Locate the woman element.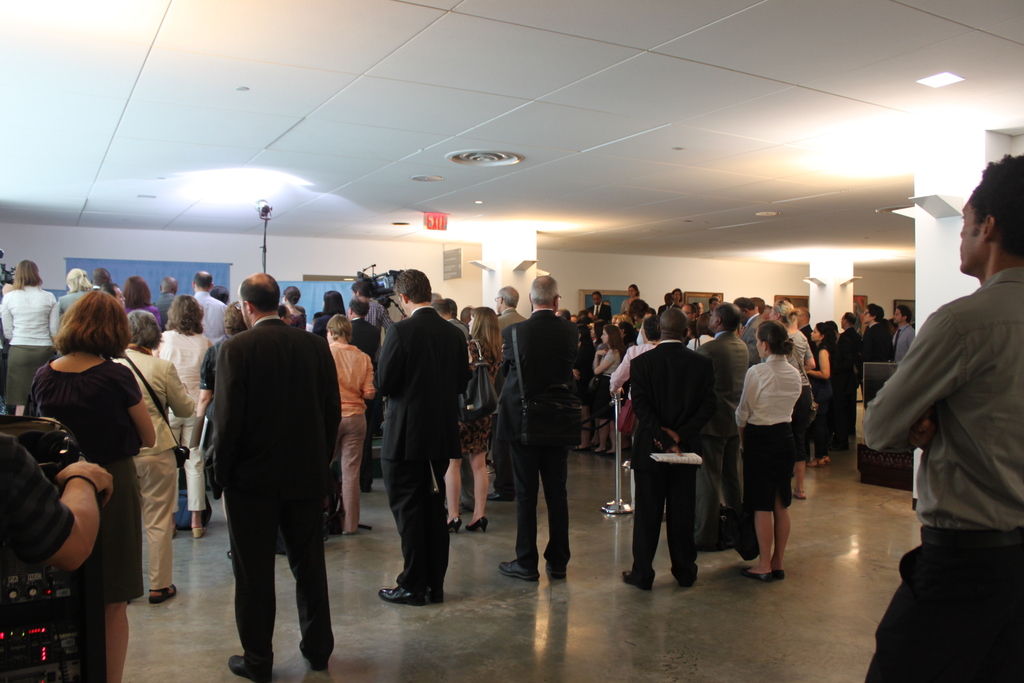
Element bbox: bbox=[192, 293, 246, 531].
